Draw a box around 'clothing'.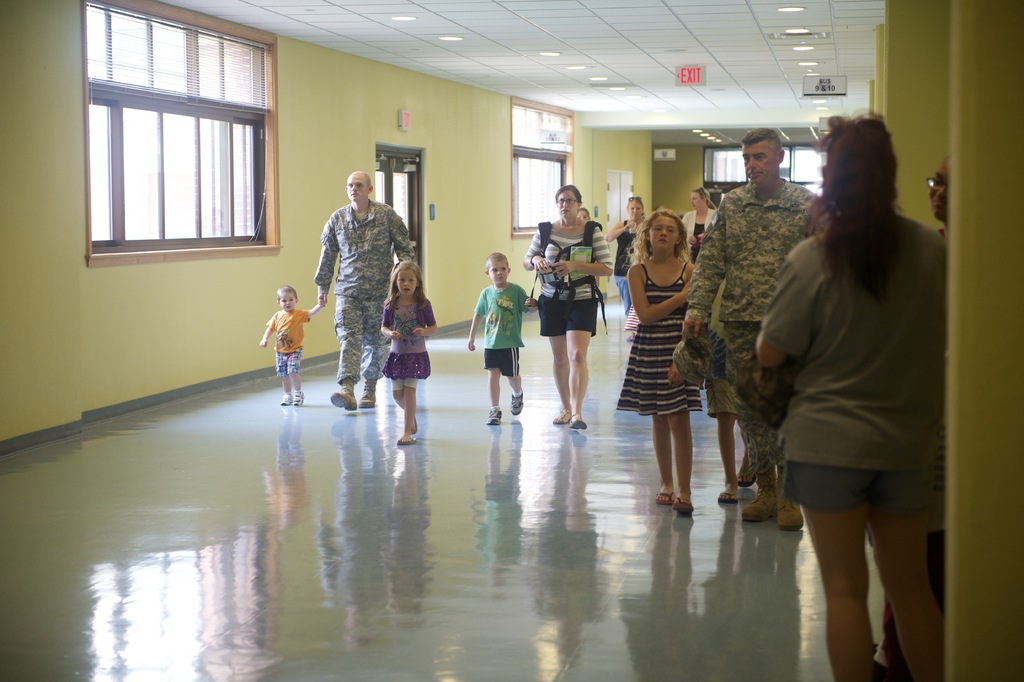
610:253:708:419.
